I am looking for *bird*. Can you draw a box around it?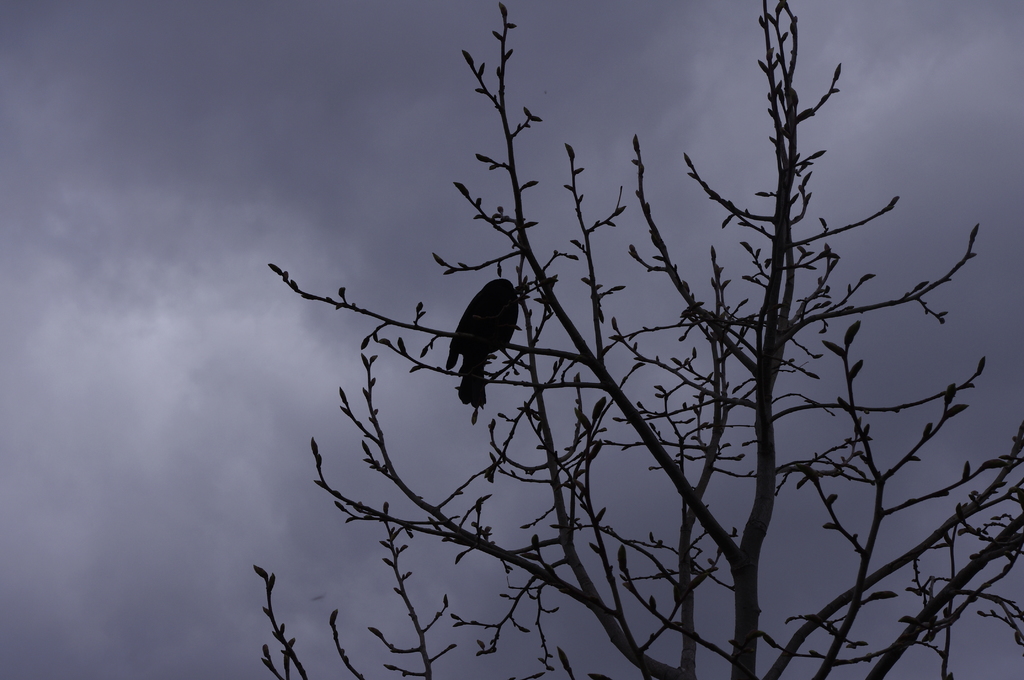
Sure, the bounding box is {"left": 437, "top": 272, "right": 531, "bottom": 413}.
